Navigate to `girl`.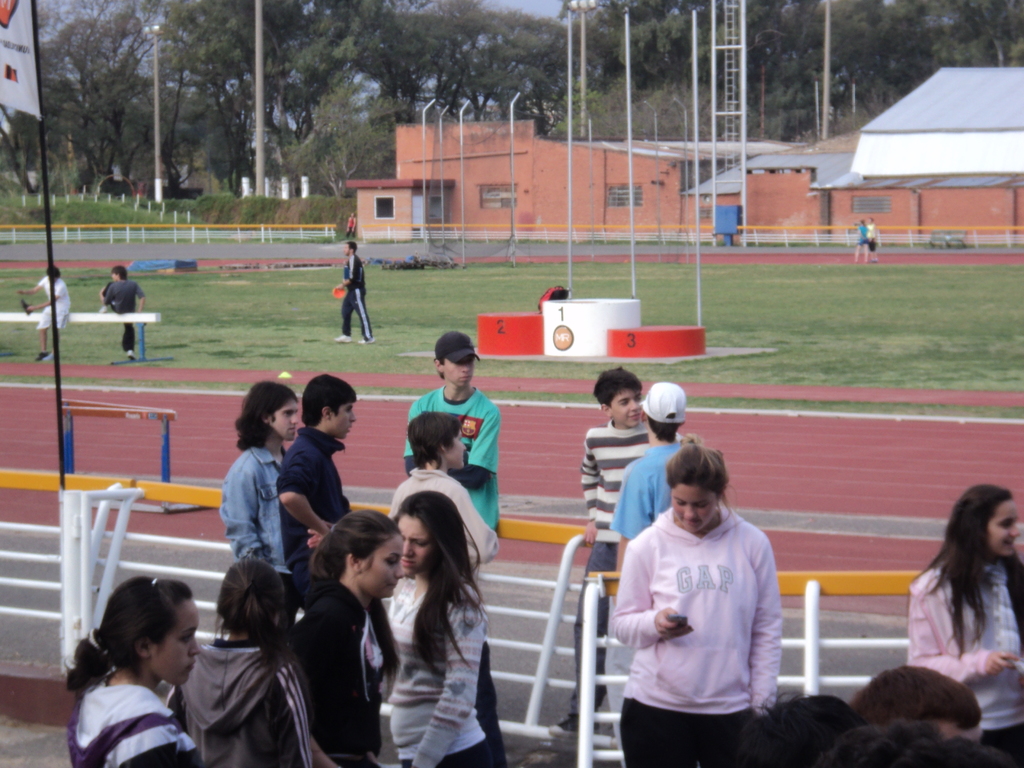
Navigation target: <bbox>163, 557, 315, 767</bbox>.
